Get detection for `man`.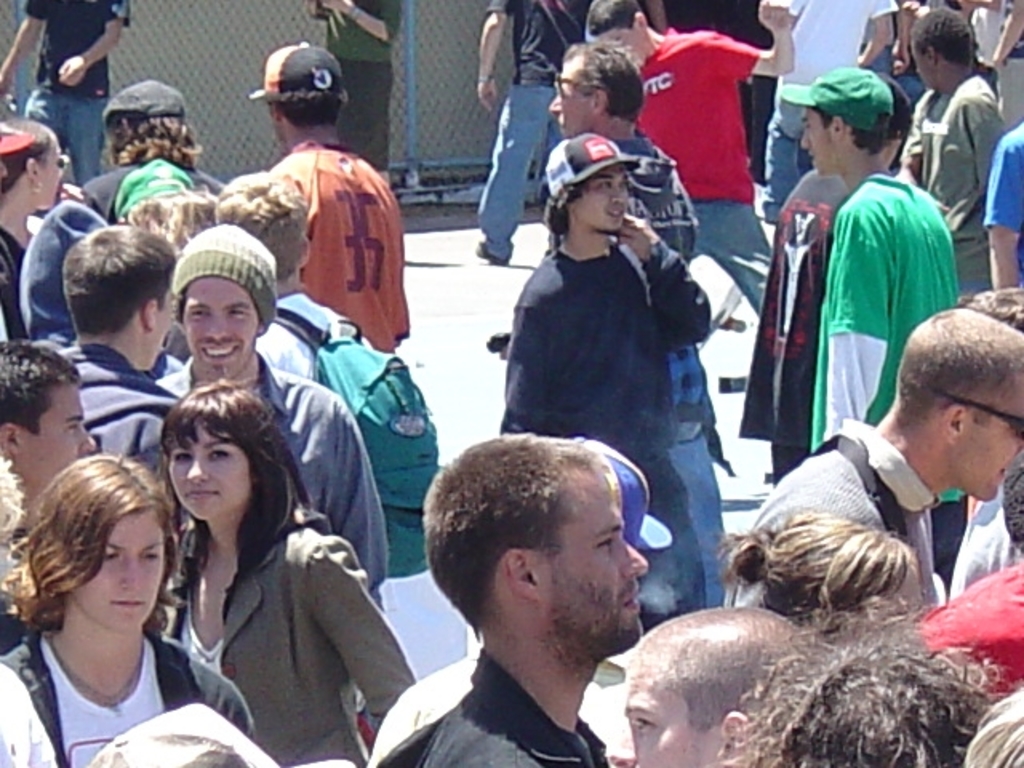
Detection: 58 222 178 464.
